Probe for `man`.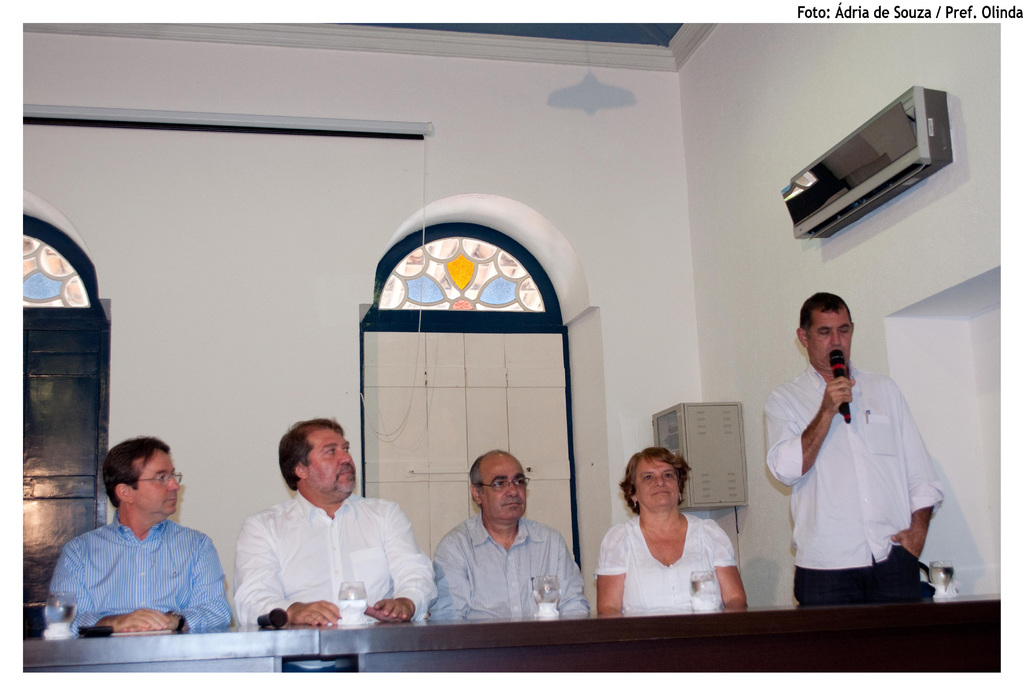
Probe result: x1=47, y1=443, x2=235, y2=652.
